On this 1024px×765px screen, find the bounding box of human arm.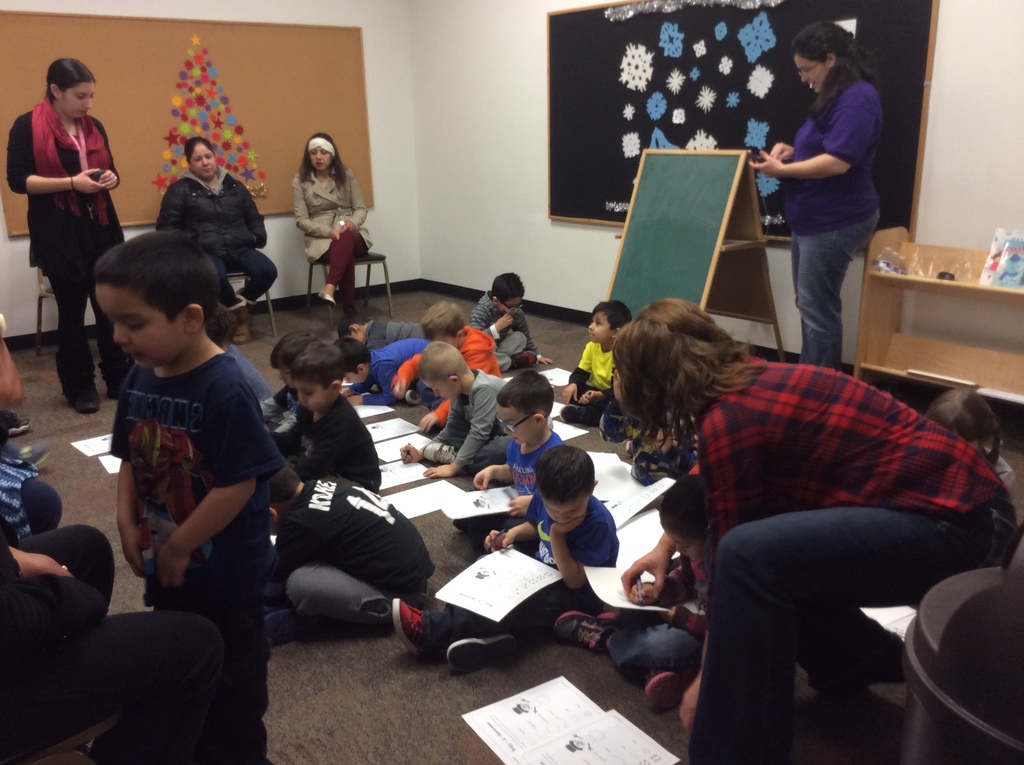
Bounding box: (x1=0, y1=326, x2=24, y2=412).
